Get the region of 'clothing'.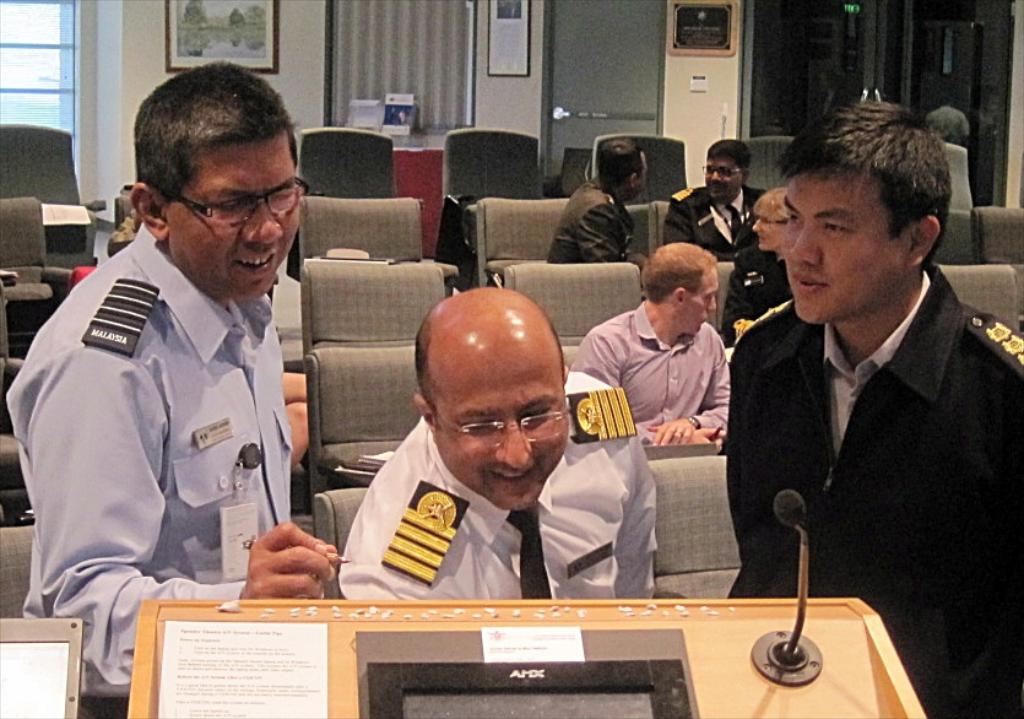
left=662, top=186, right=766, bottom=259.
